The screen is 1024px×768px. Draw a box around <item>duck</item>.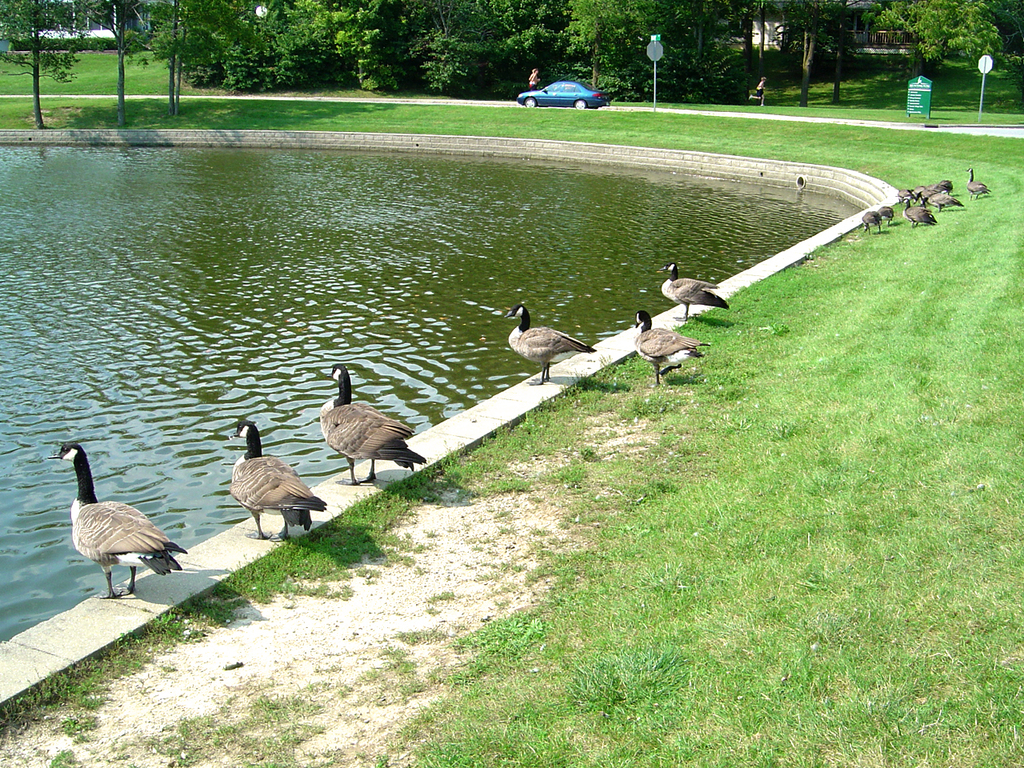
bbox=[205, 416, 327, 541].
